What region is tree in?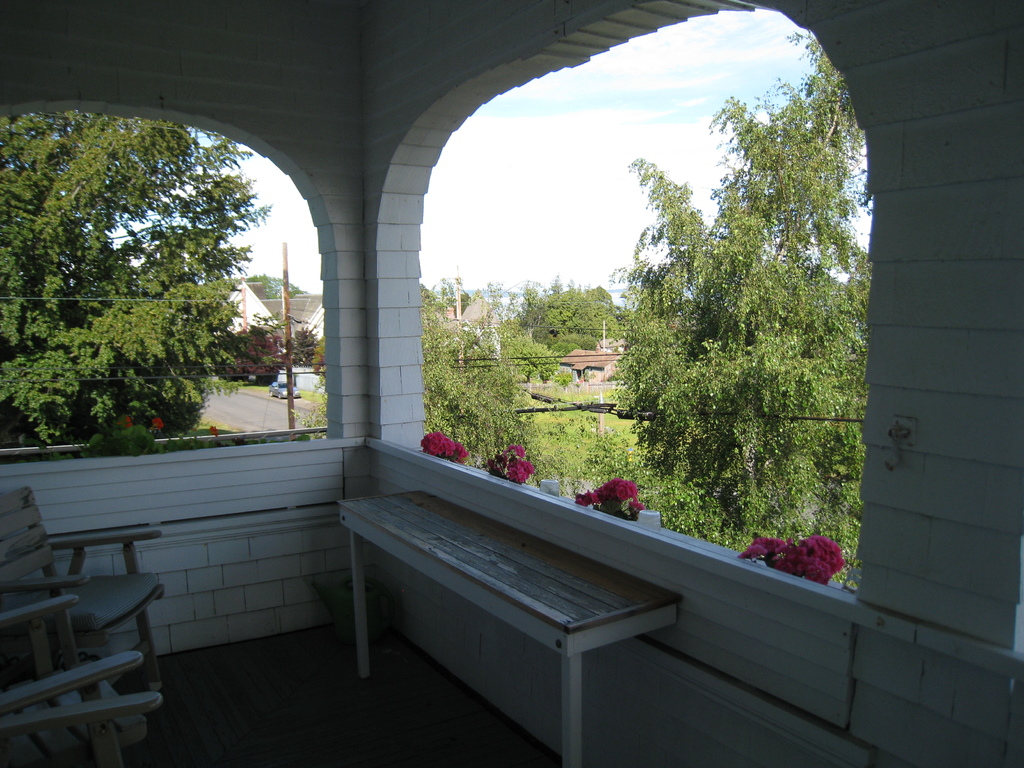
(left=2, top=113, right=278, bottom=447).
